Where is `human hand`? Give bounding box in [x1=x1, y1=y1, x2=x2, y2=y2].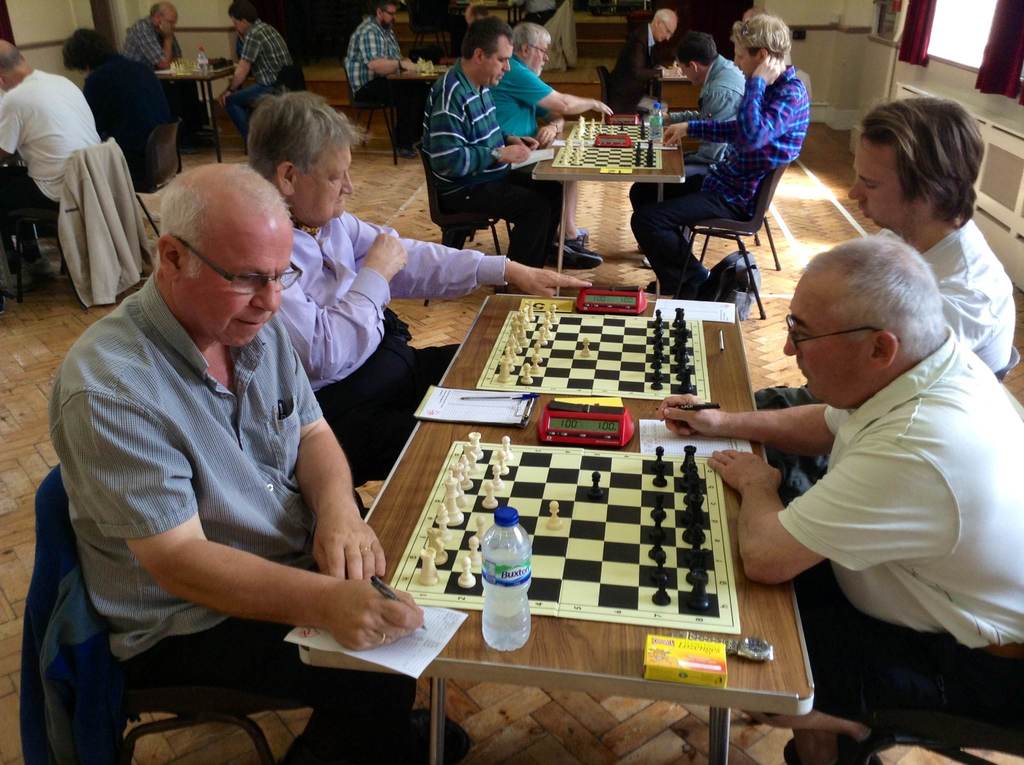
[x1=514, y1=266, x2=593, y2=299].
